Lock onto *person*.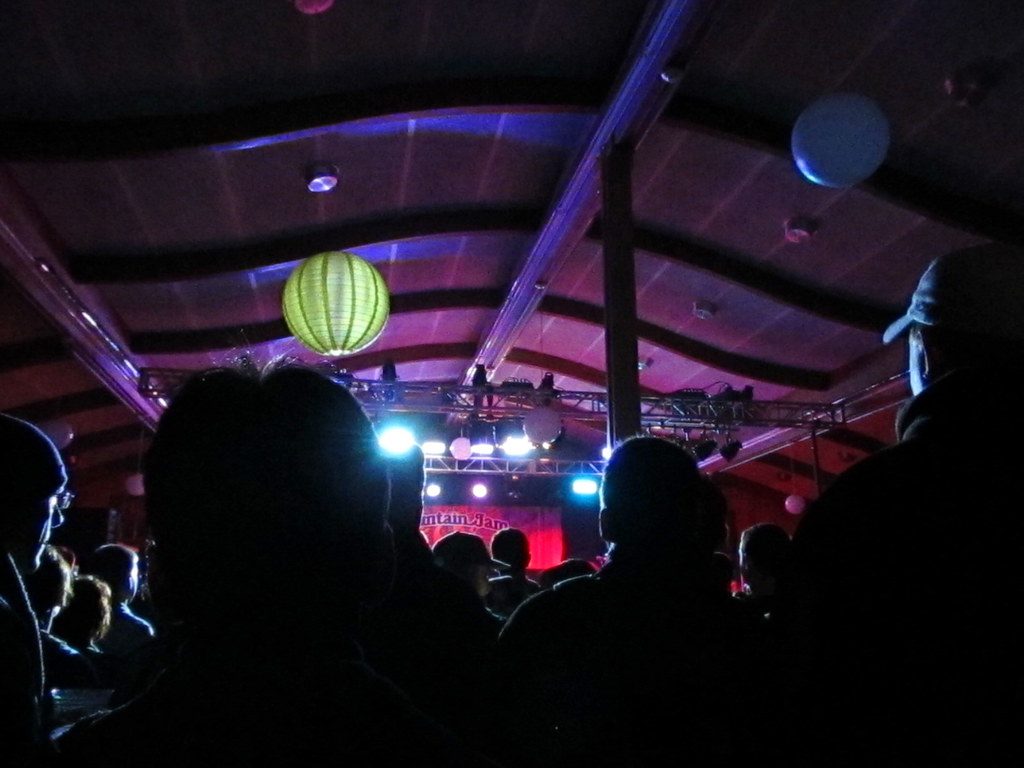
Locked: x1=0, y1=415, x2=68, y2=691.
